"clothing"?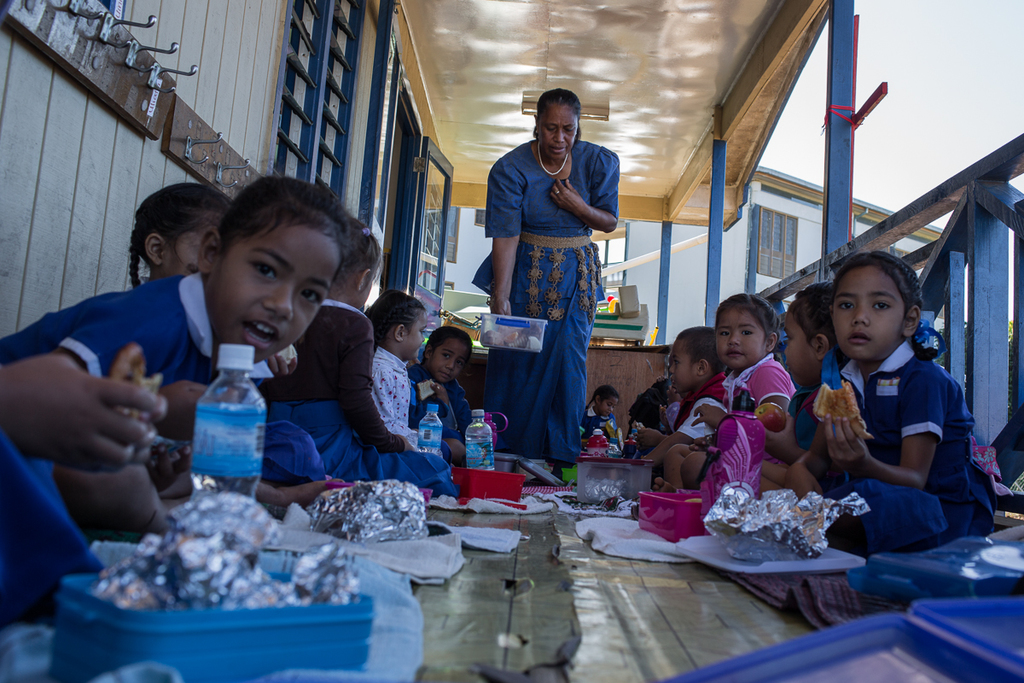
{"x1": 369, "y1": 345, "x2": 417, "y2": 436}
